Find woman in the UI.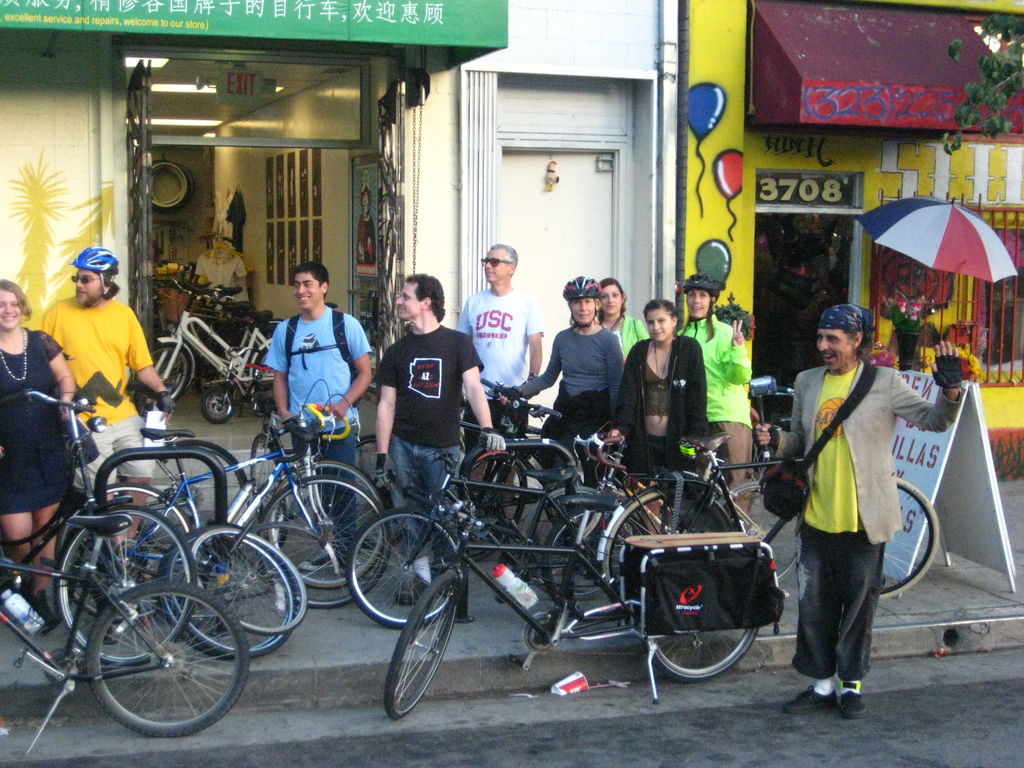
UI element at select_region(600, 300, 713, 511).
